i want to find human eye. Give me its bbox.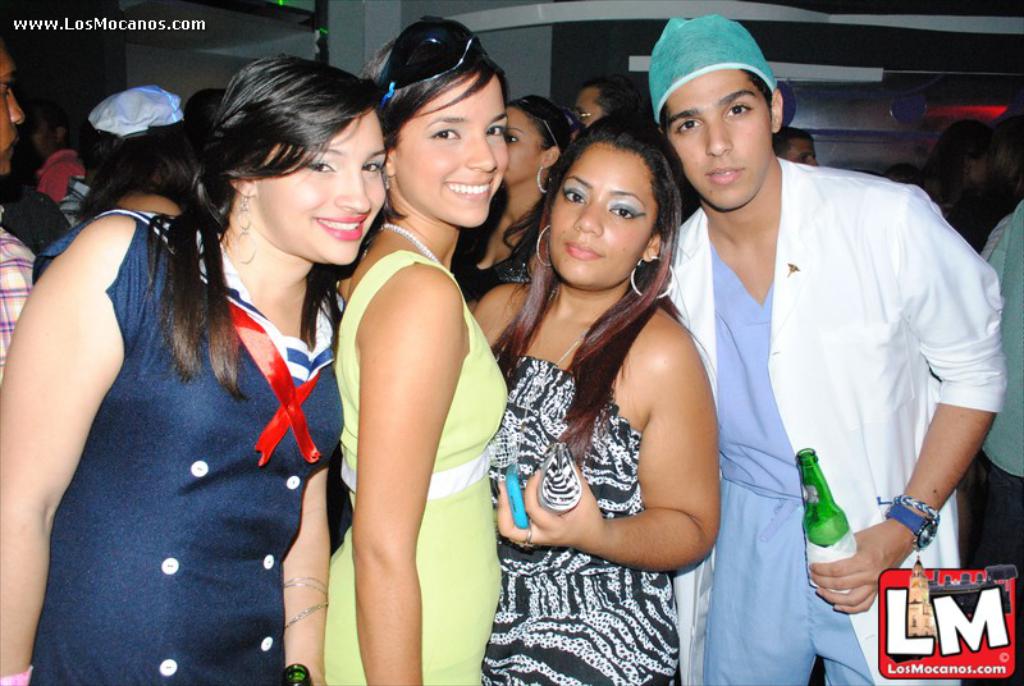
x1=607, y1=201, x2=641, y2=224.
